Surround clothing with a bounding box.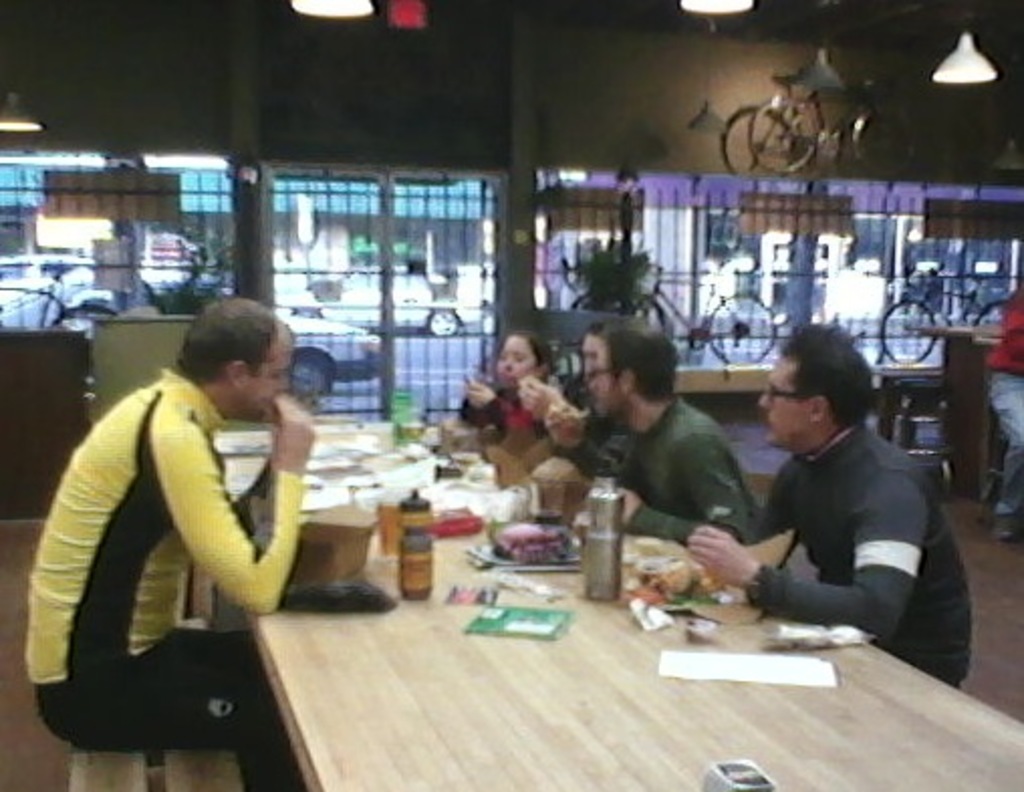
[978, 286, 1022, 516].
